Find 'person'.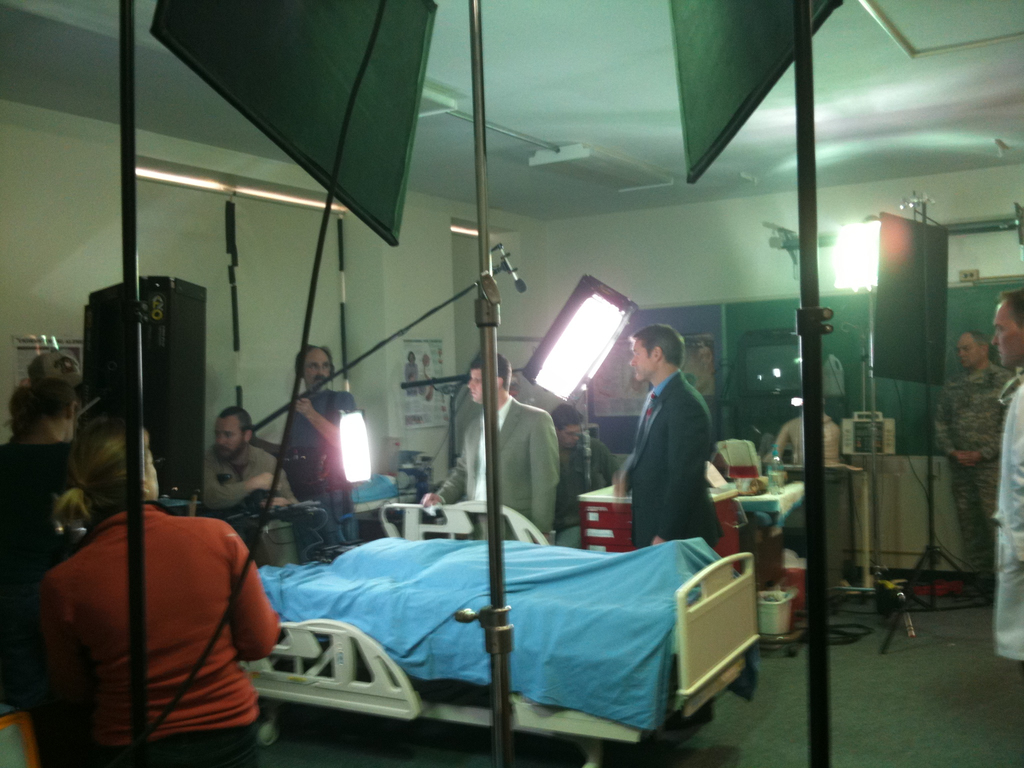
<bbox>289, 345, 355, 548</bbox>.
